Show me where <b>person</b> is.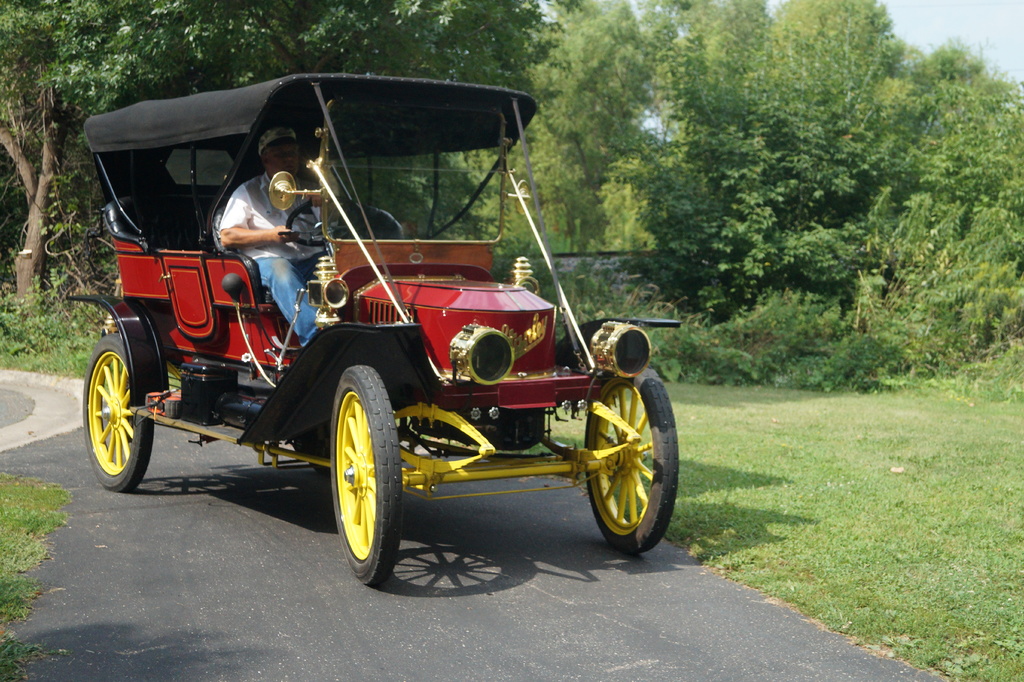
<b>person</b> is at locate(217, 126, 340, 340).
